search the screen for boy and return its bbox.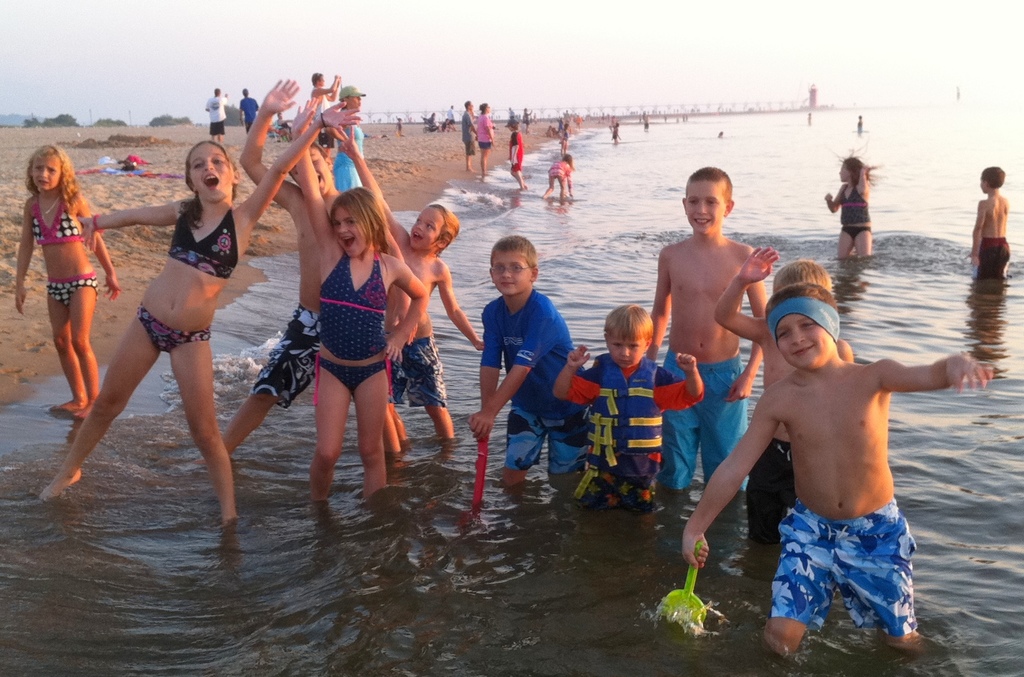
Found: <region>324, 125, 486, 441</region>.
